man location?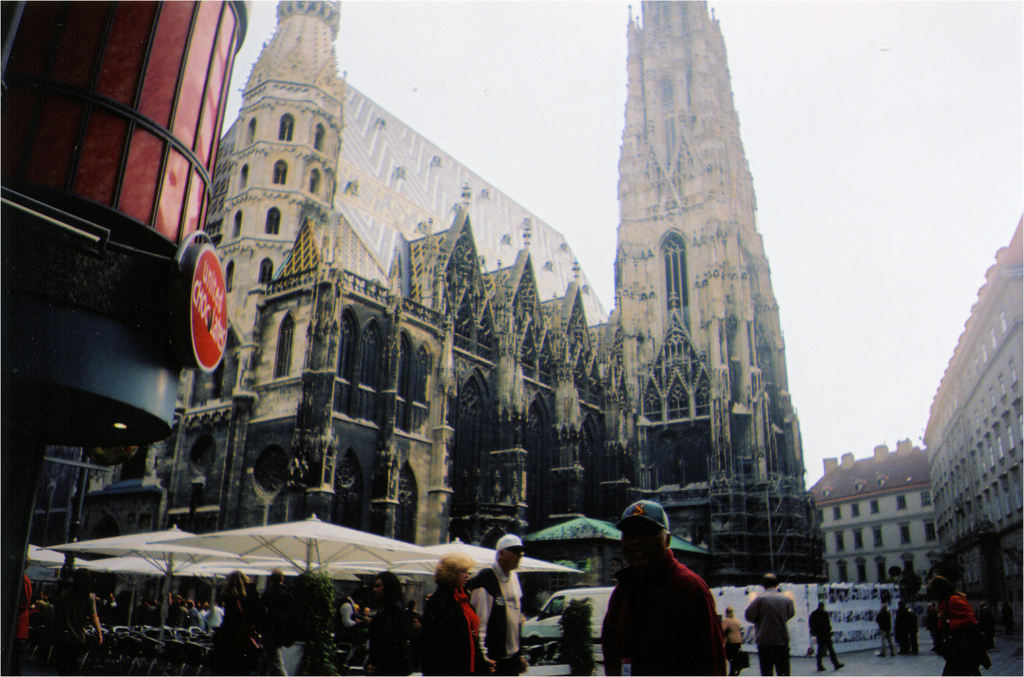
BBox(598, 495, 726, 676)
